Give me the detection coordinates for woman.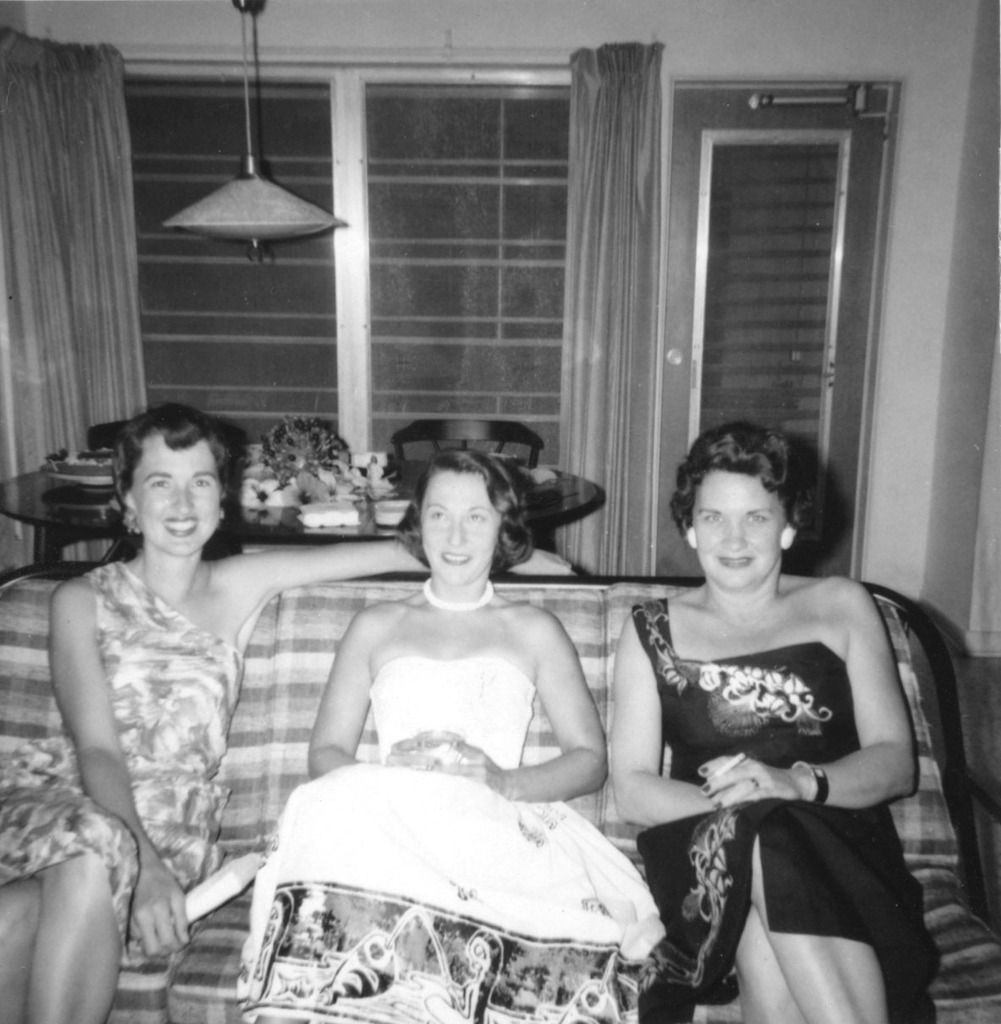
[left=224, top=443, right=663, bottom=1023].
